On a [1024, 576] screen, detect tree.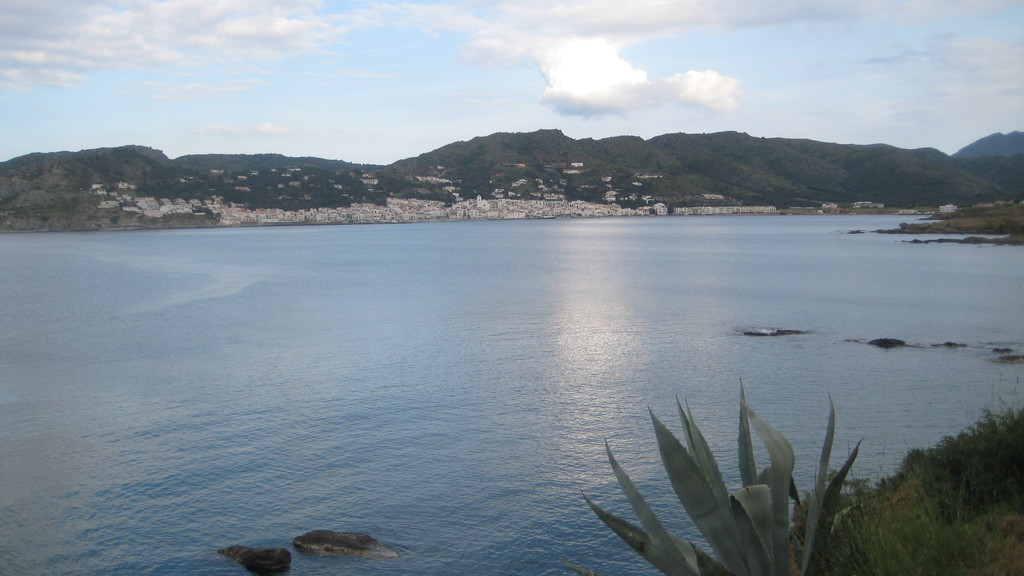
bbox=[111, 146, 140, 163].
